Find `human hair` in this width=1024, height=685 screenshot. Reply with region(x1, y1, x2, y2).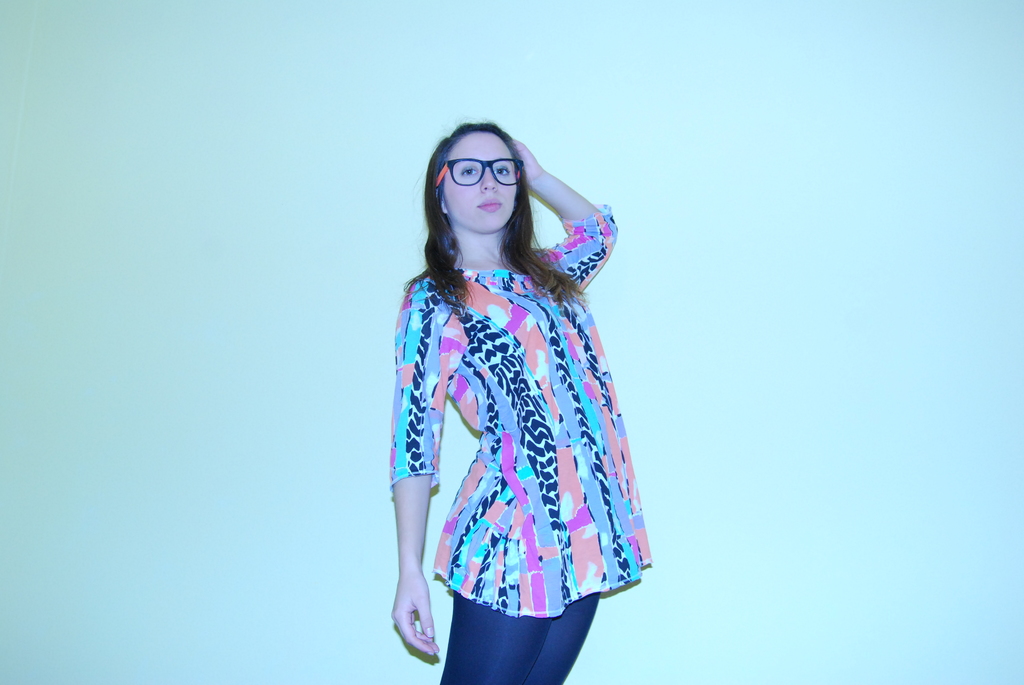
region(415, 120, 570, 311).
